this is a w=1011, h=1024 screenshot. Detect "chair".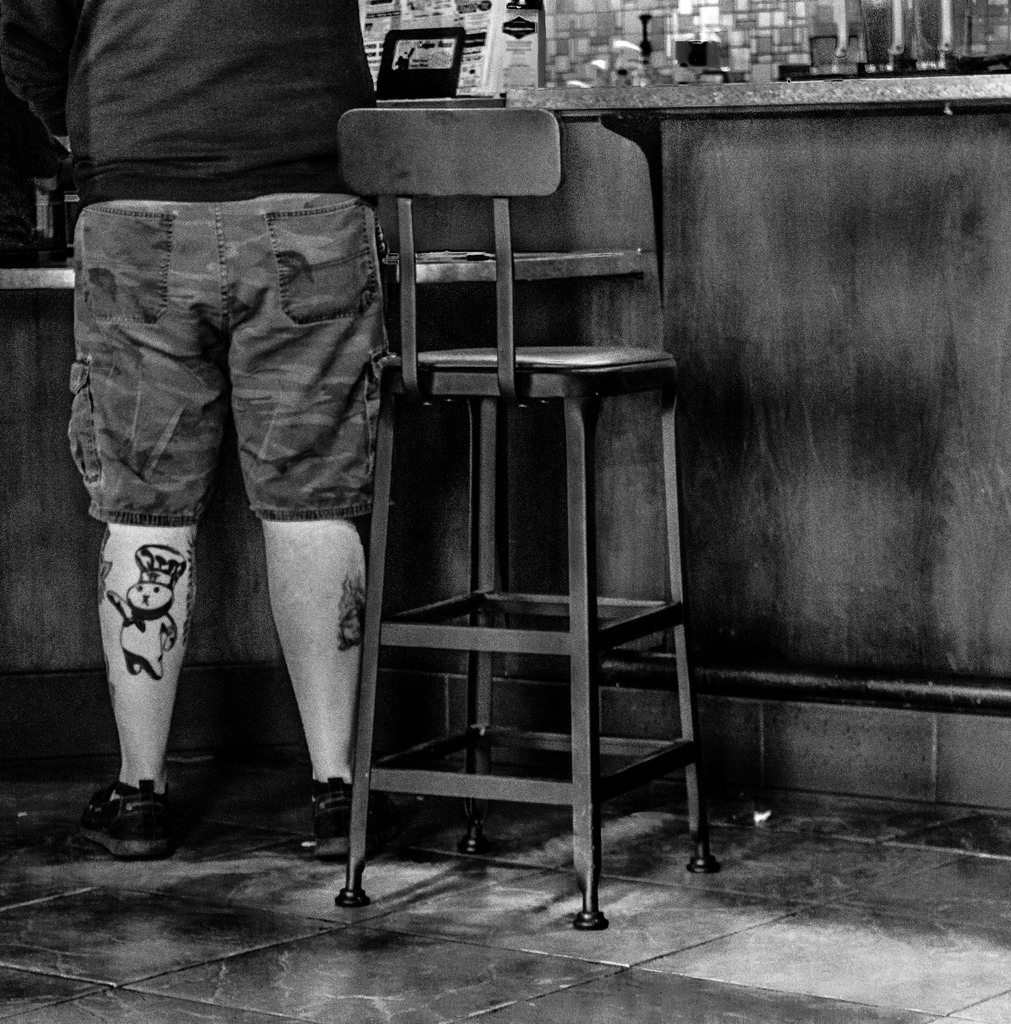
[326,96,734,919].
